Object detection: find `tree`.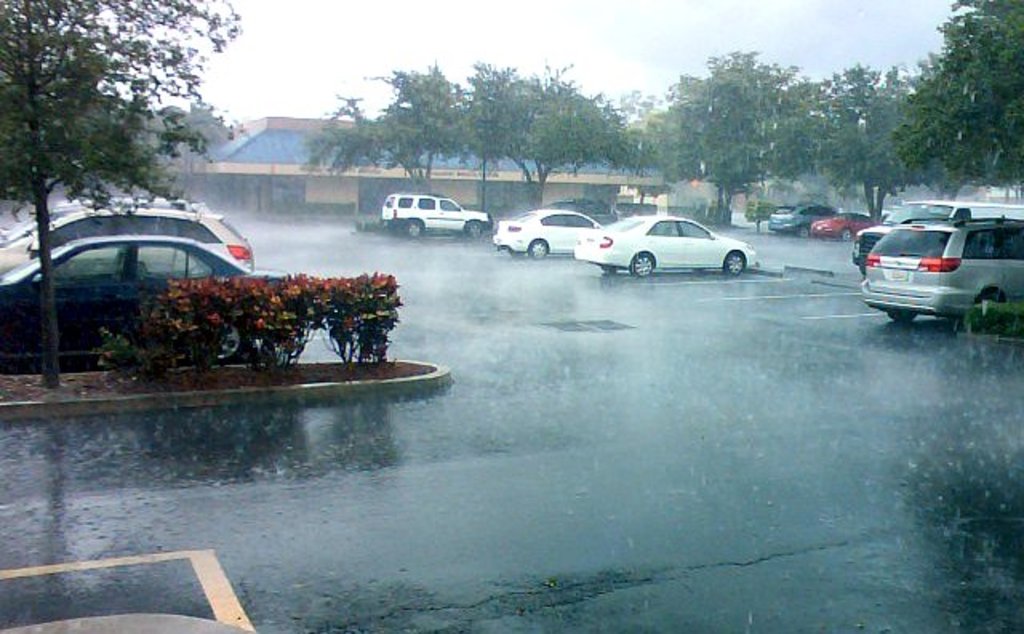
crop(901, 24, 1018, 179).
